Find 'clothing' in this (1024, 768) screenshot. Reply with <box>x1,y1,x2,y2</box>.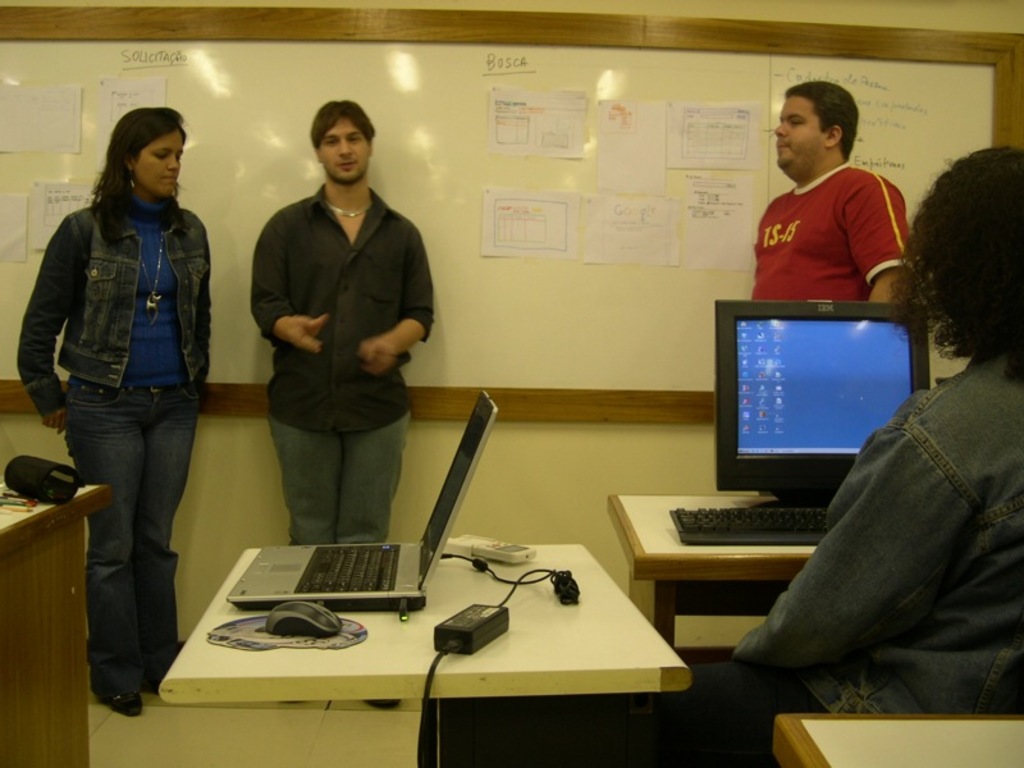
<box>15,186,211,689</box>.
